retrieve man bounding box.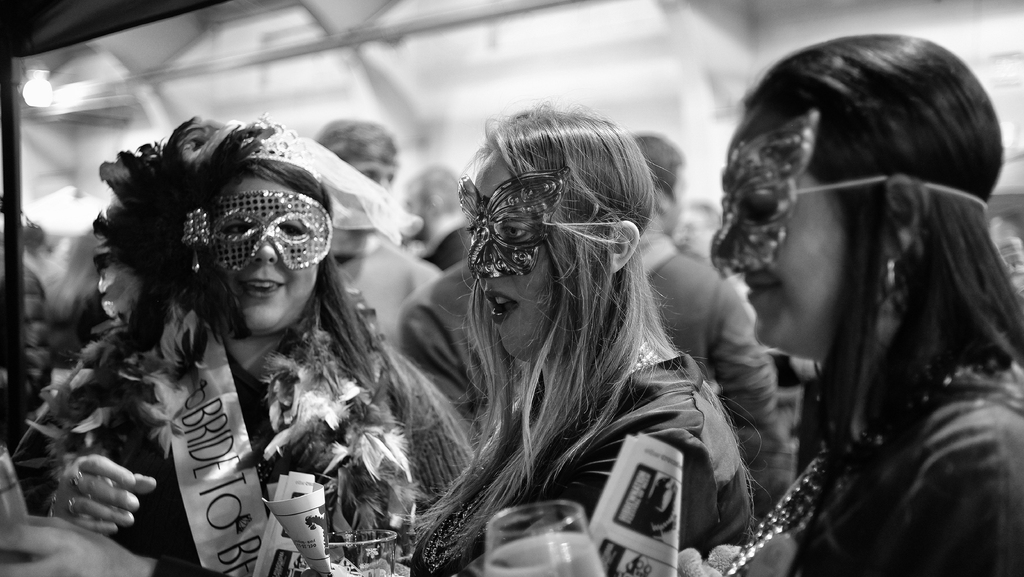
Bounding box: bbox=(314, 118, 446, 355).
